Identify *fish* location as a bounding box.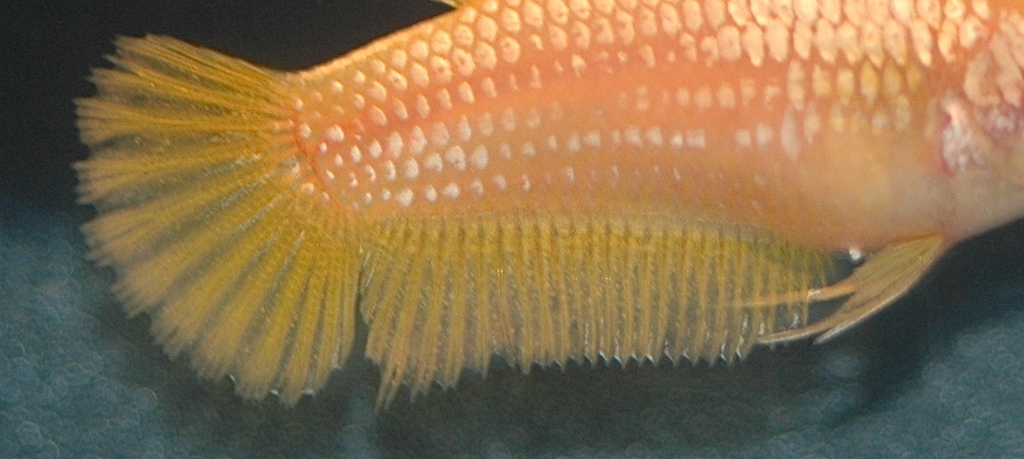
bbox=[71, 0, 1023, 406].
